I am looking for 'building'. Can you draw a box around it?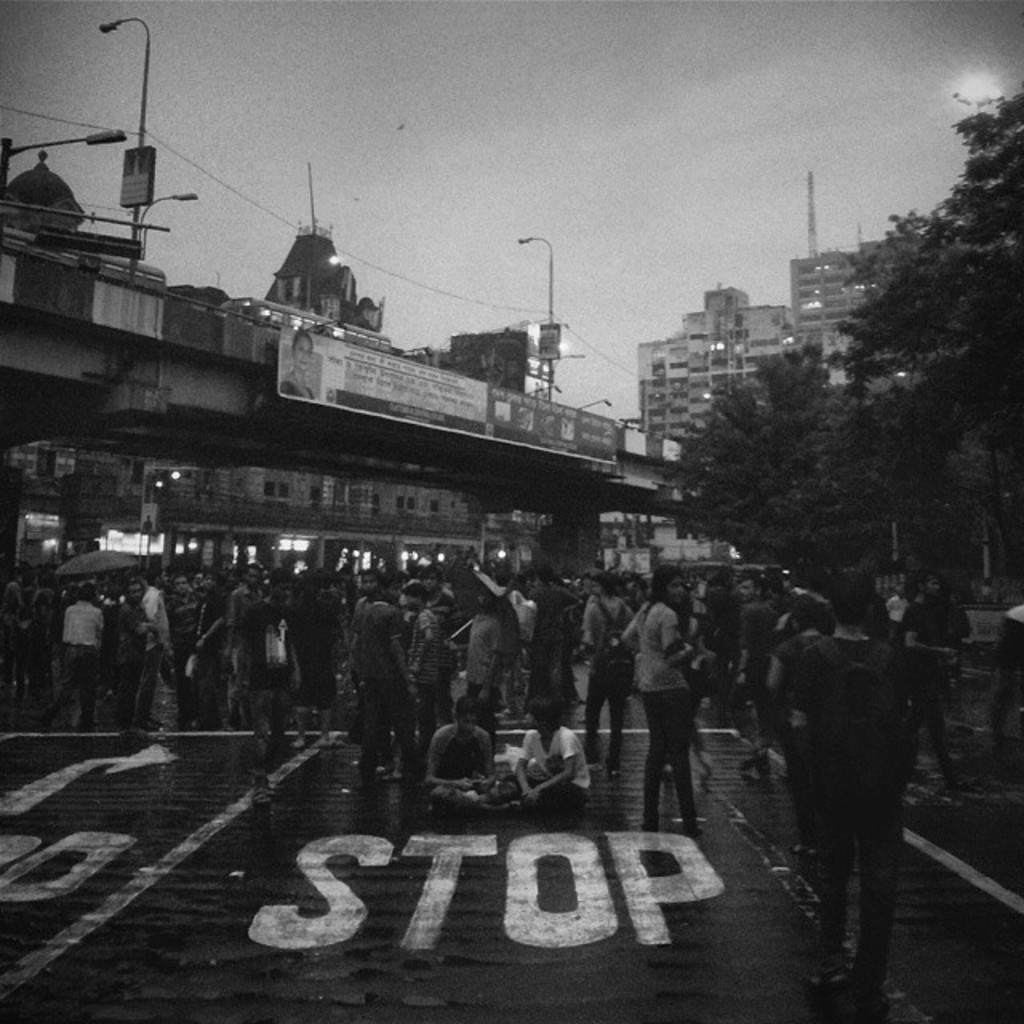
Sure, the bounding box is <box>632,285,798,445</box>.
